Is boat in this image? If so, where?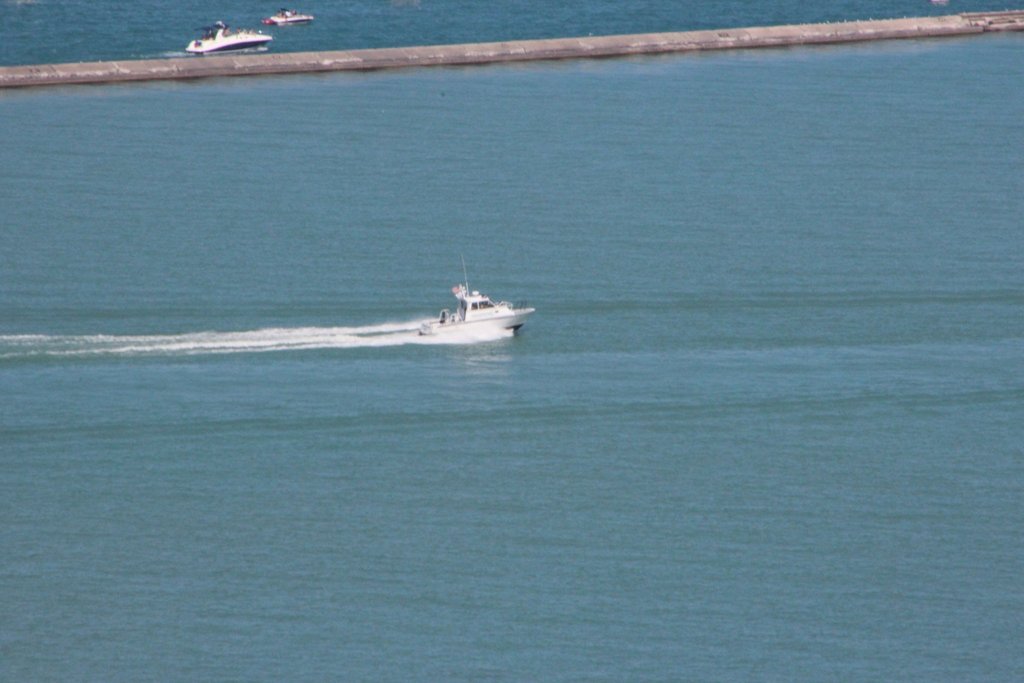
Yes, at bbox(175, 33, 268, 54).
